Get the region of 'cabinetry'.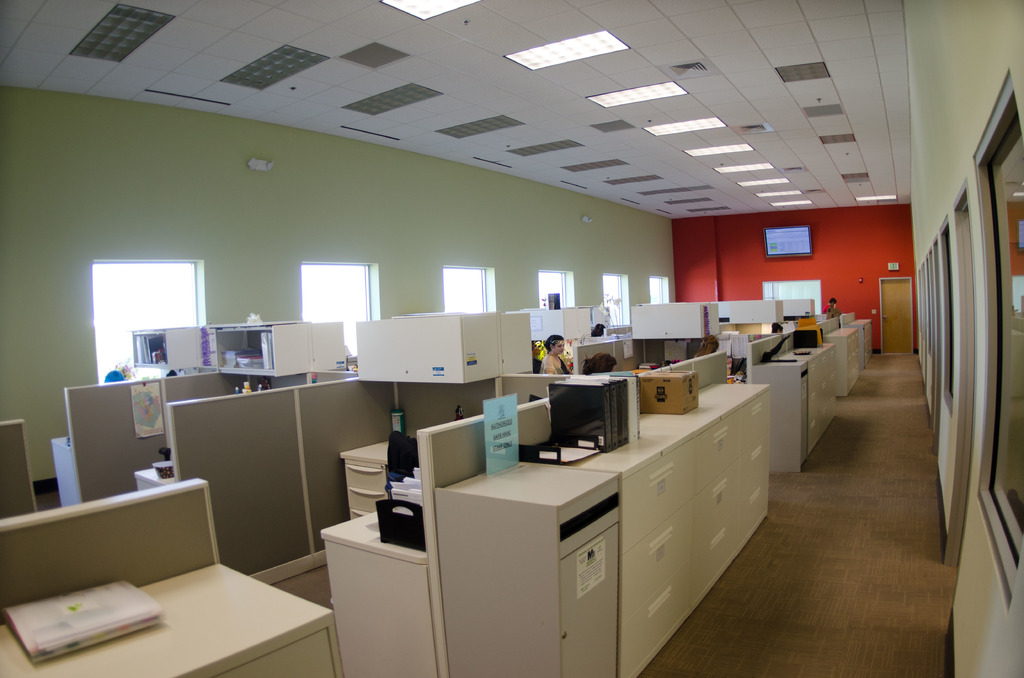
(136,450,191,496).
